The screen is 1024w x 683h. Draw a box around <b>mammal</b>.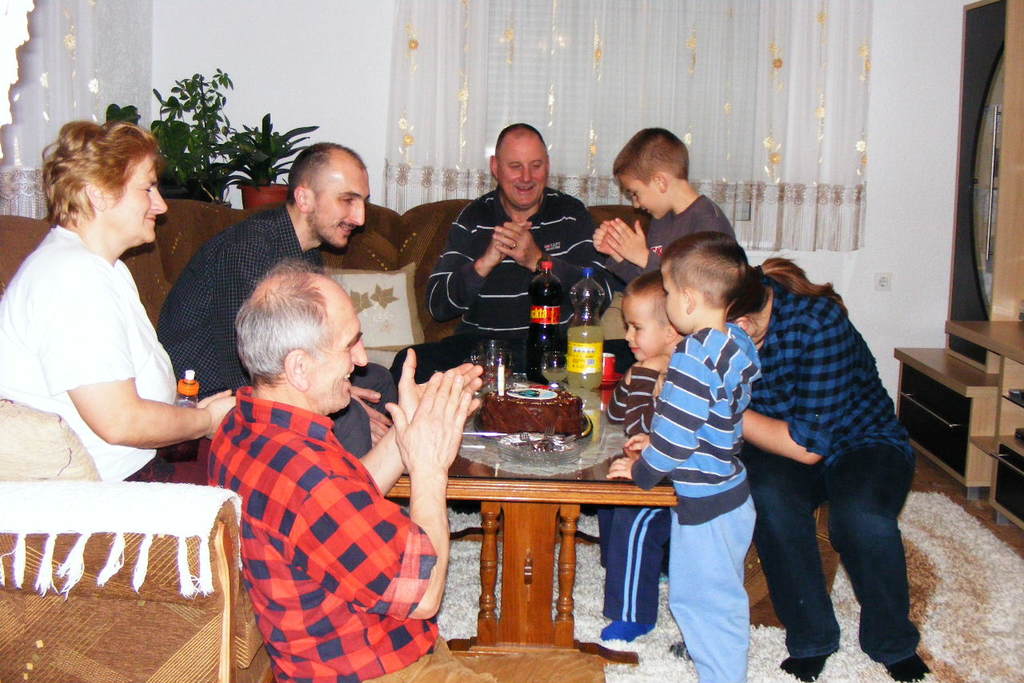
x1=607 y1=230 x2=763 y2=682.
